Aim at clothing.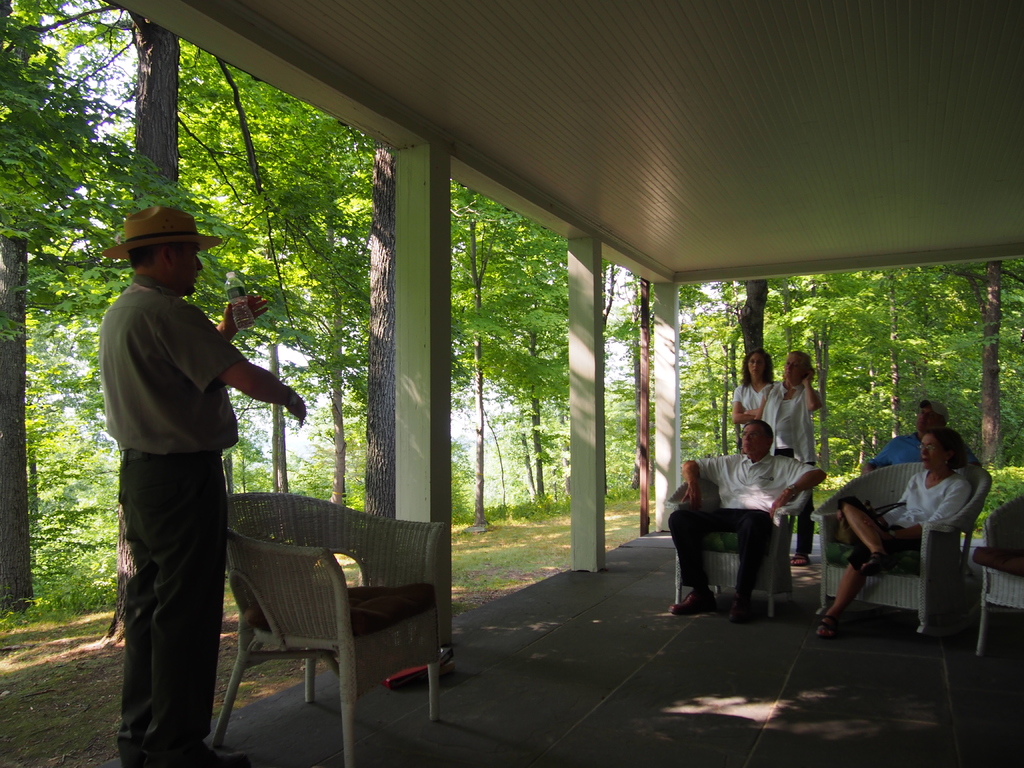
Aimed at (left=883, top=472, right=972, bottom=538).
